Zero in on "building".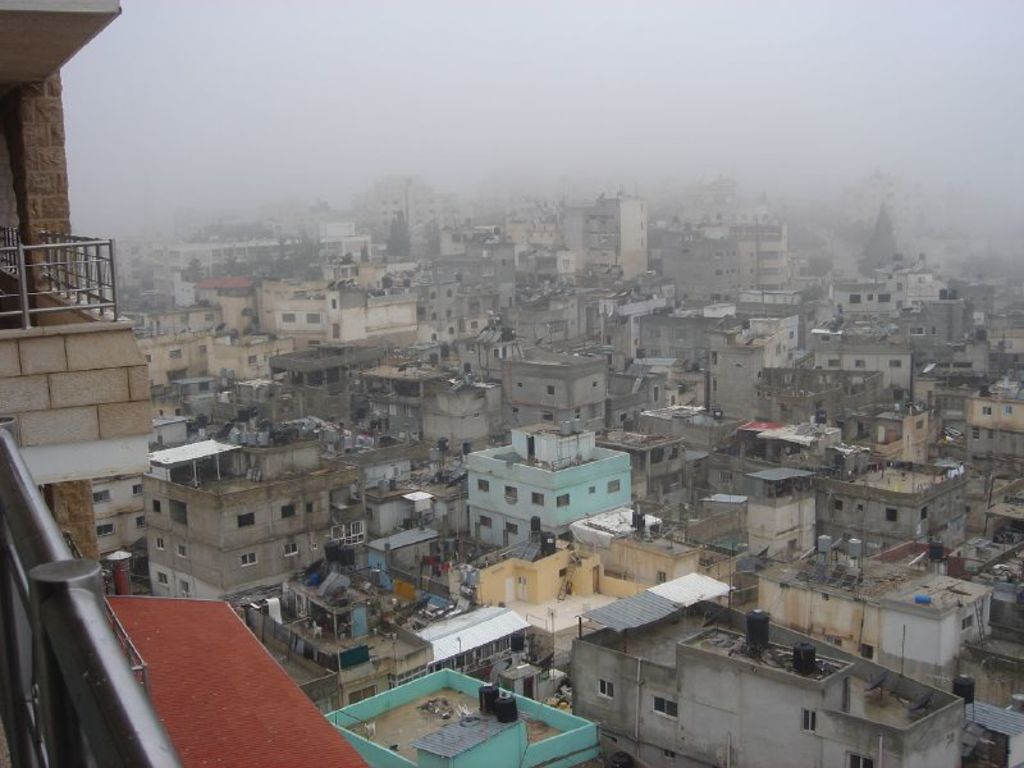
Zeroed in: bbox(0, 6, 151, 556).
